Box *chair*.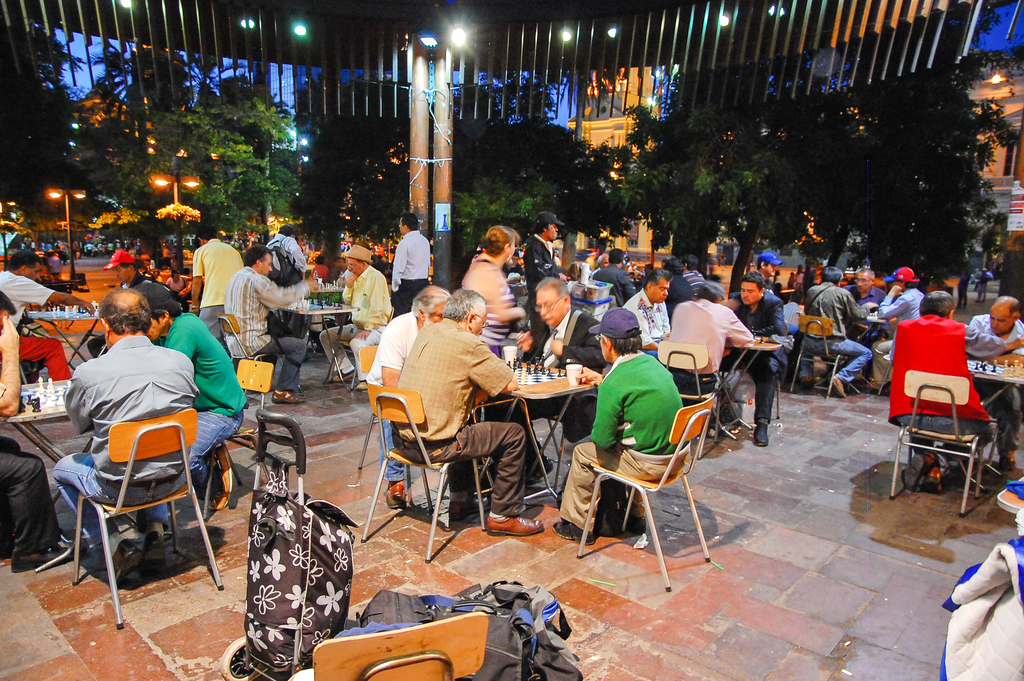
(x1=345, y1=304, x2=393, y2=384).
